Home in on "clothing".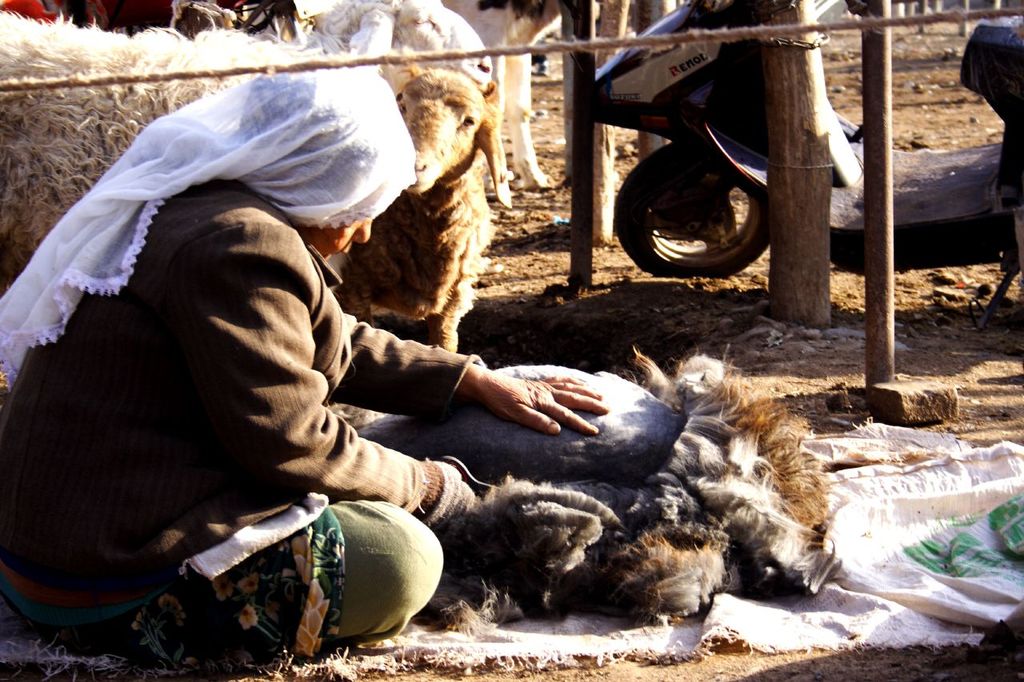
Homed in at (0,177,594,668).
